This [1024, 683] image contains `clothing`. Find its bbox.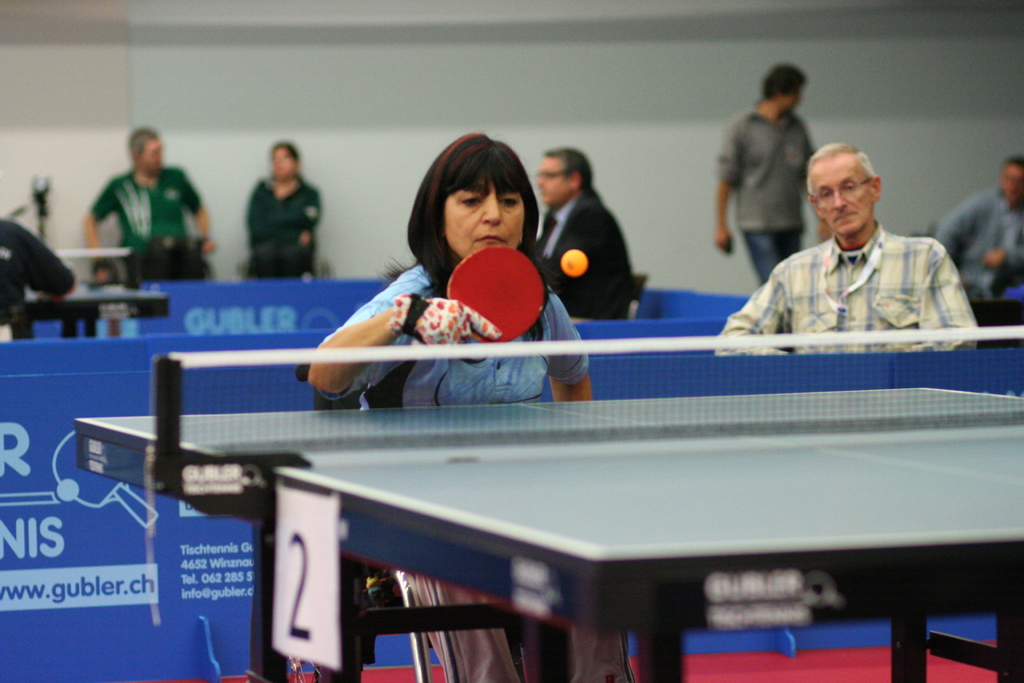
[711, 110, 821, 226].
